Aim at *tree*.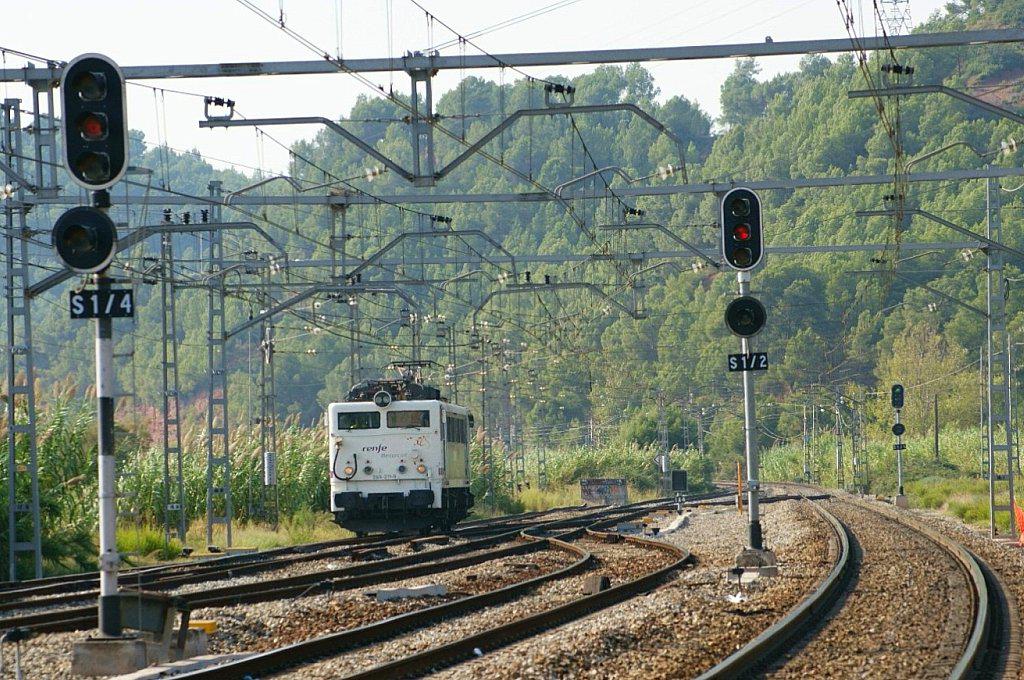
Aimed at x1=775, y1=329, x2=833, y2=387.
